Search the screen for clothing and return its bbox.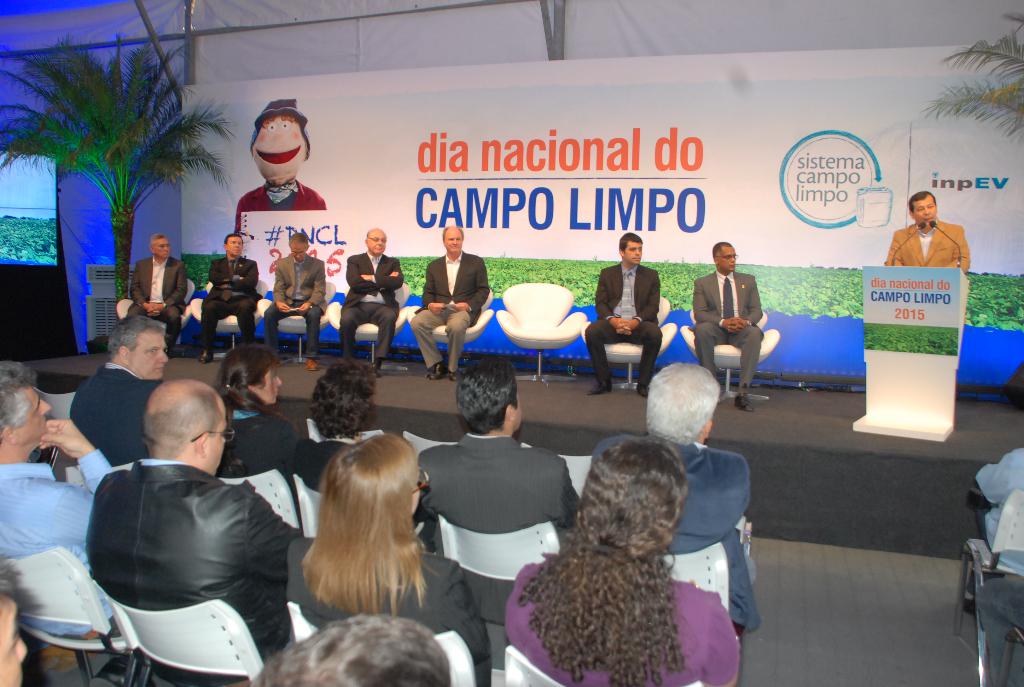
Found: region(84, 461, 307, 655).
